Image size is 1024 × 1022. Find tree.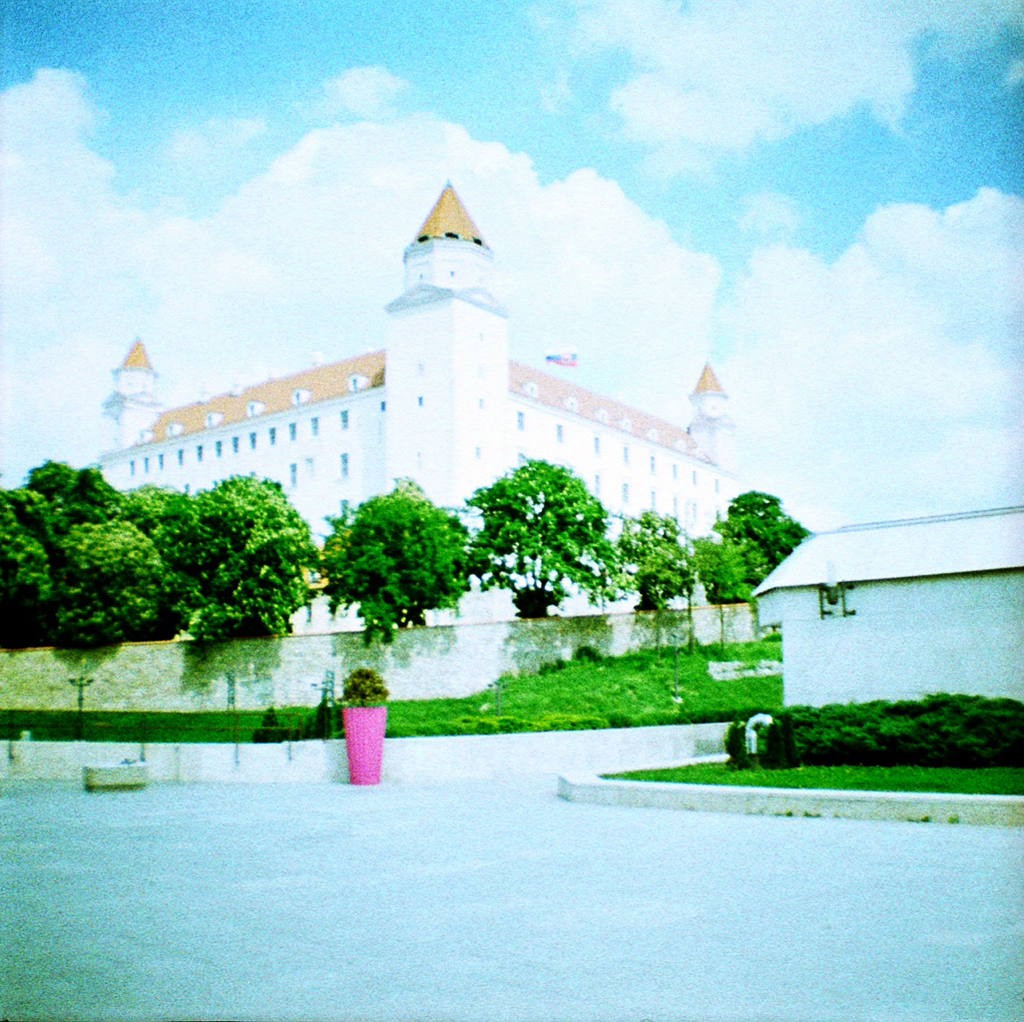
pyautogui.locateOnScreen(689, 482, 798, 613).
